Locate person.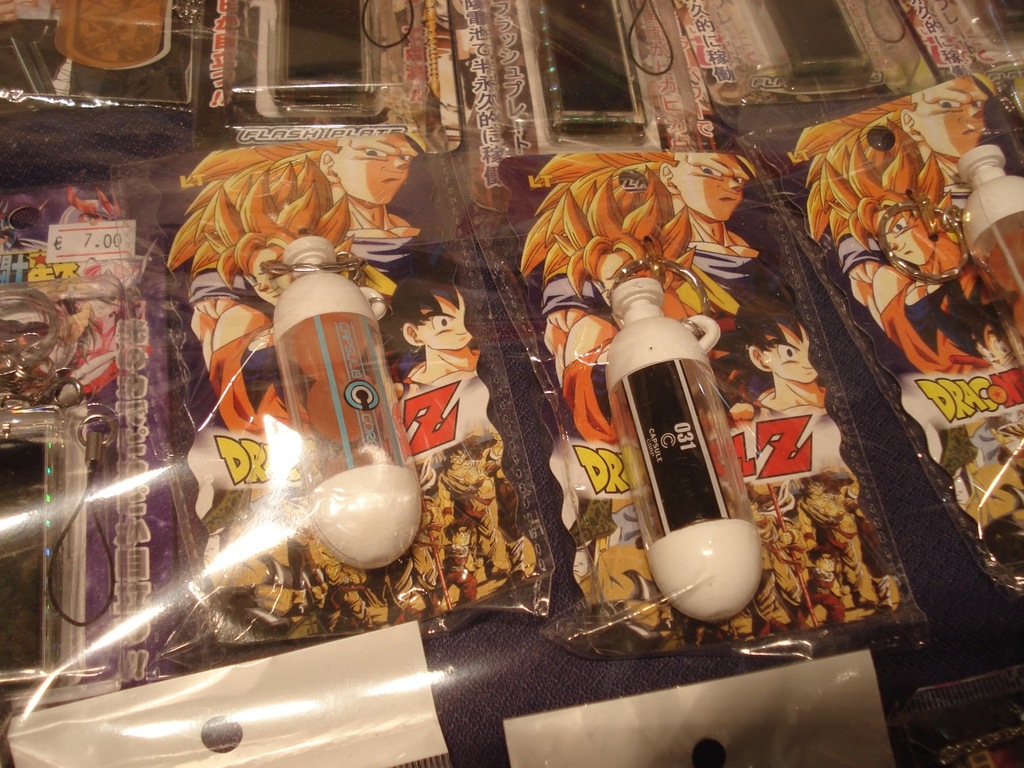
Bounding box: select_region(829, 142, 998, 380).
